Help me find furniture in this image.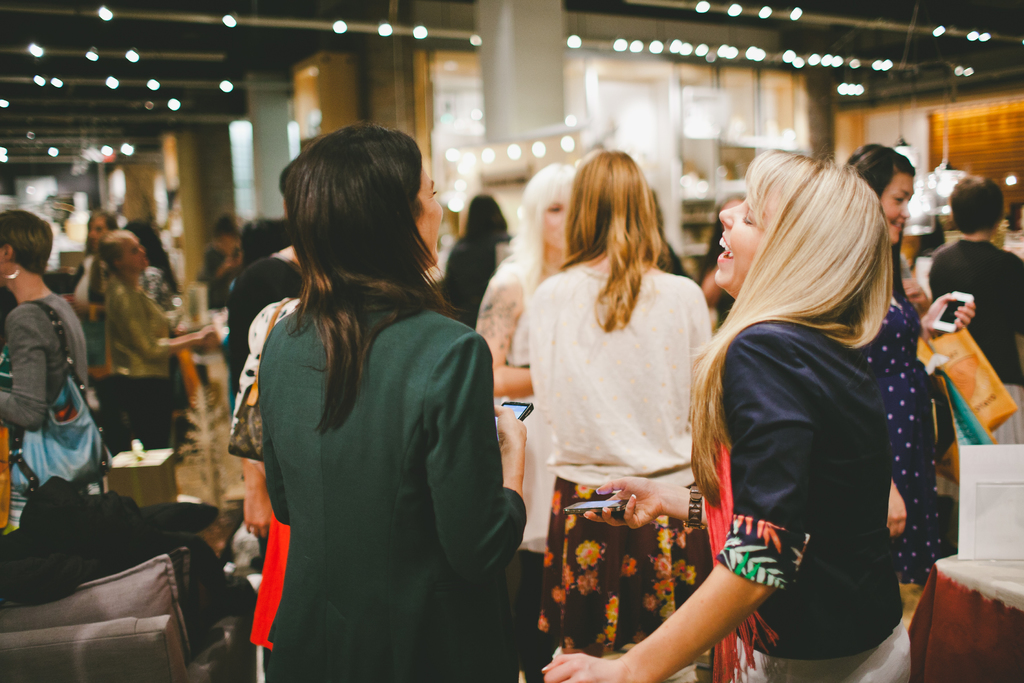
Found it: box=[904, 553, 1023, 682].
